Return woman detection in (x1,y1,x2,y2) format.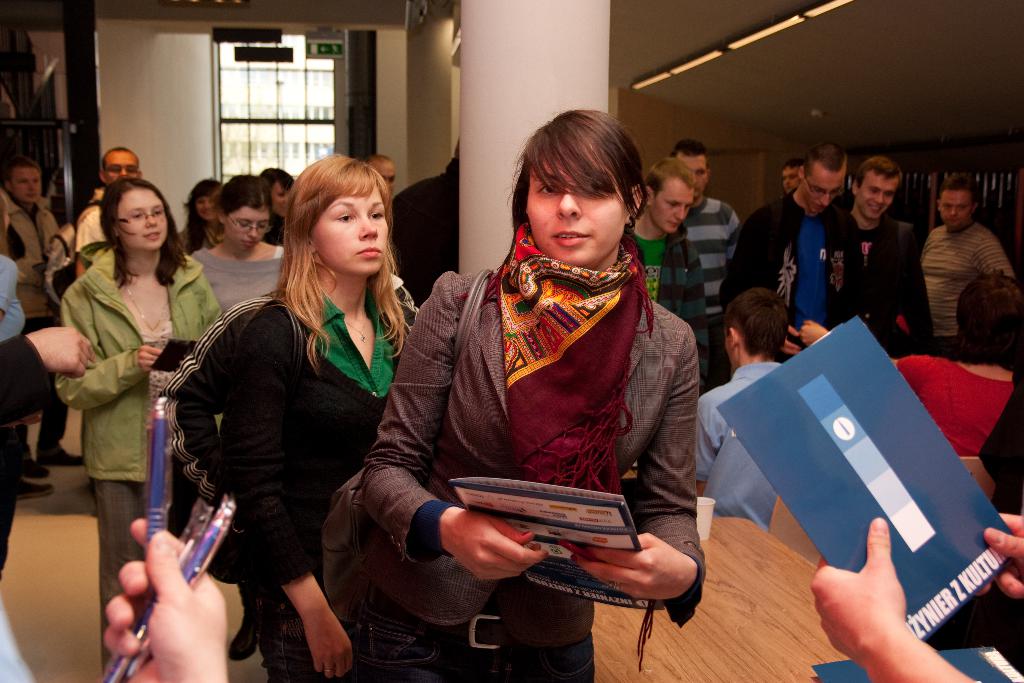
(189,173,290,327).
